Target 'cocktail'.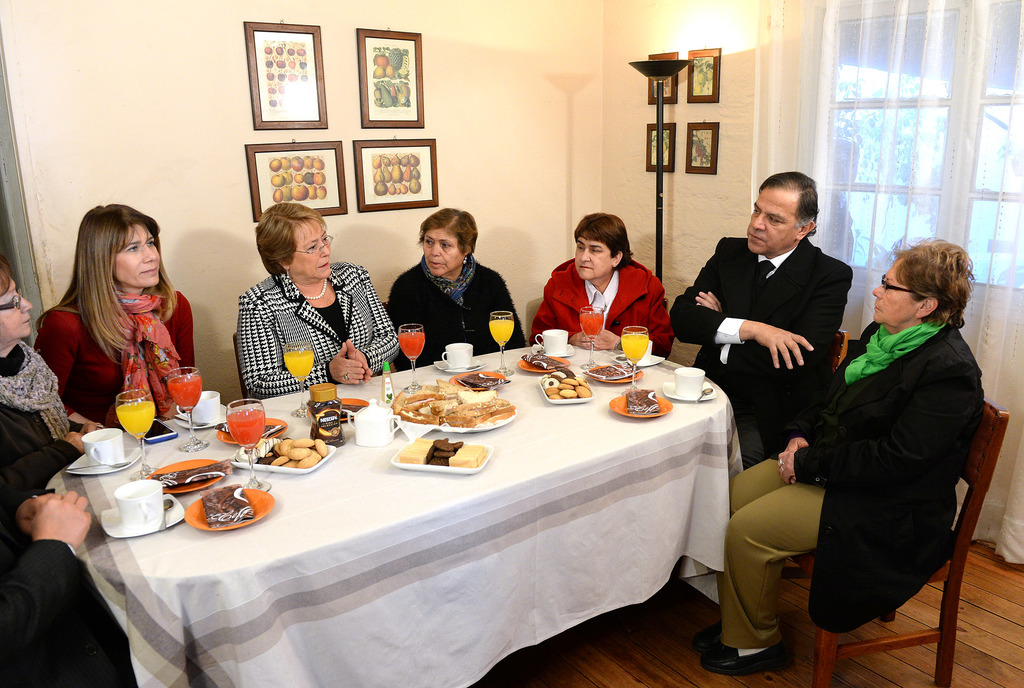
Target region: [221, 395, 274, 489].
